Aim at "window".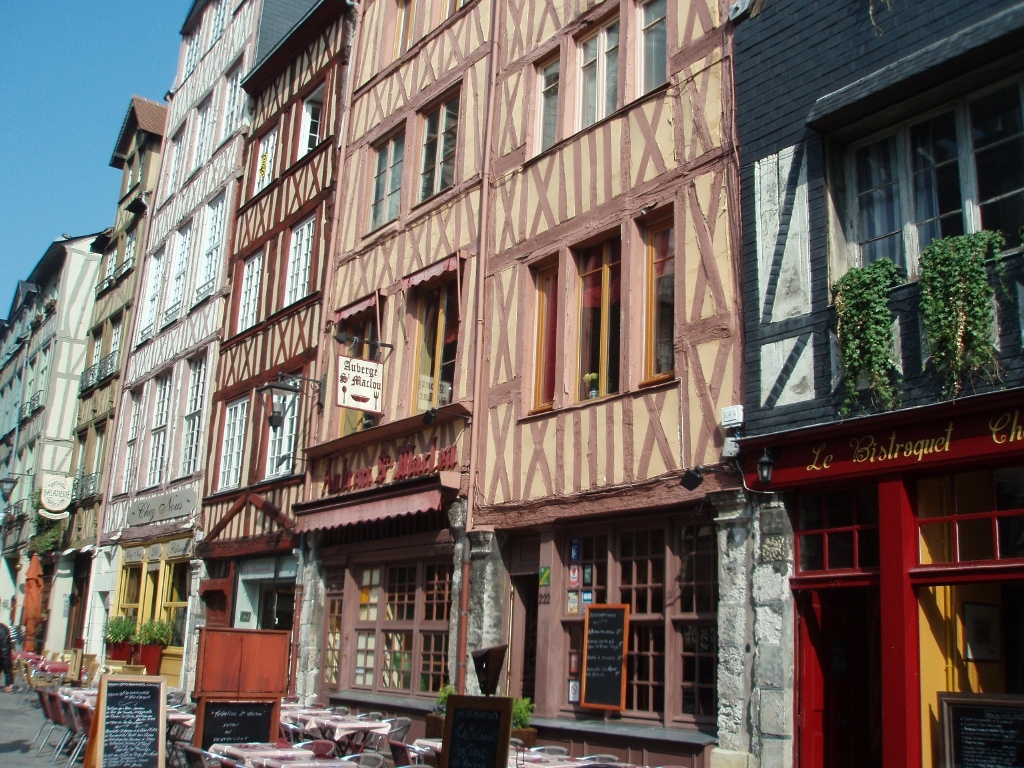
Aimed at (x1=156, y1=556, x2=199, y2=642).
